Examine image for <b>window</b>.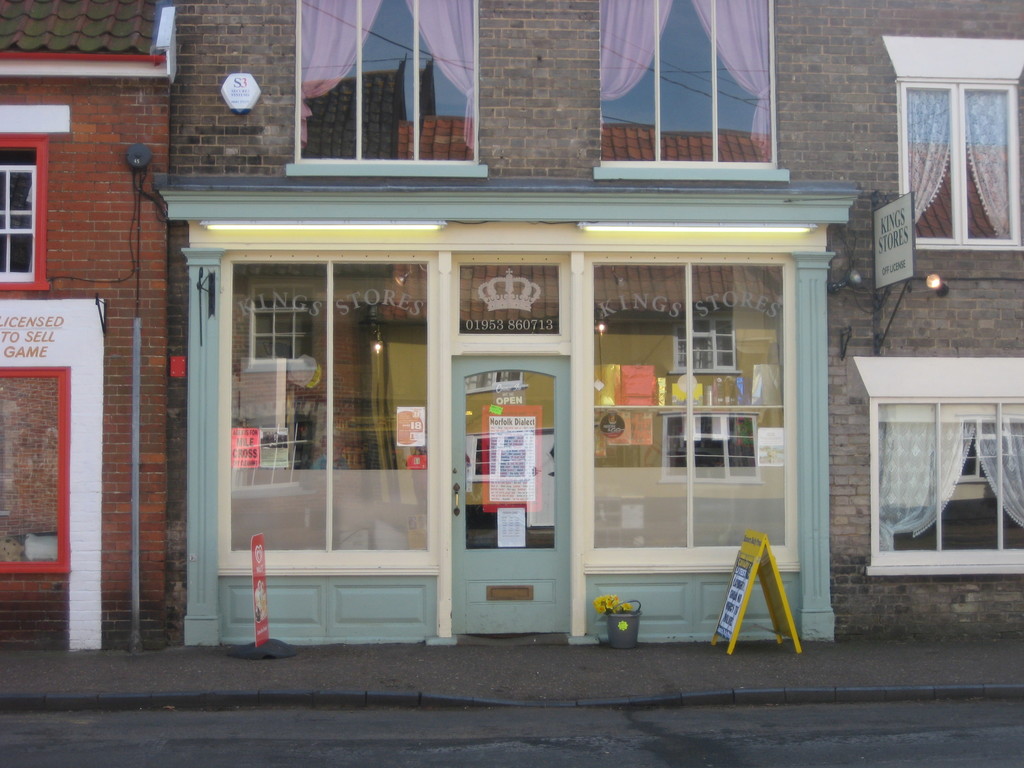
Examination result: crop(897, 79, 1023, 254).
